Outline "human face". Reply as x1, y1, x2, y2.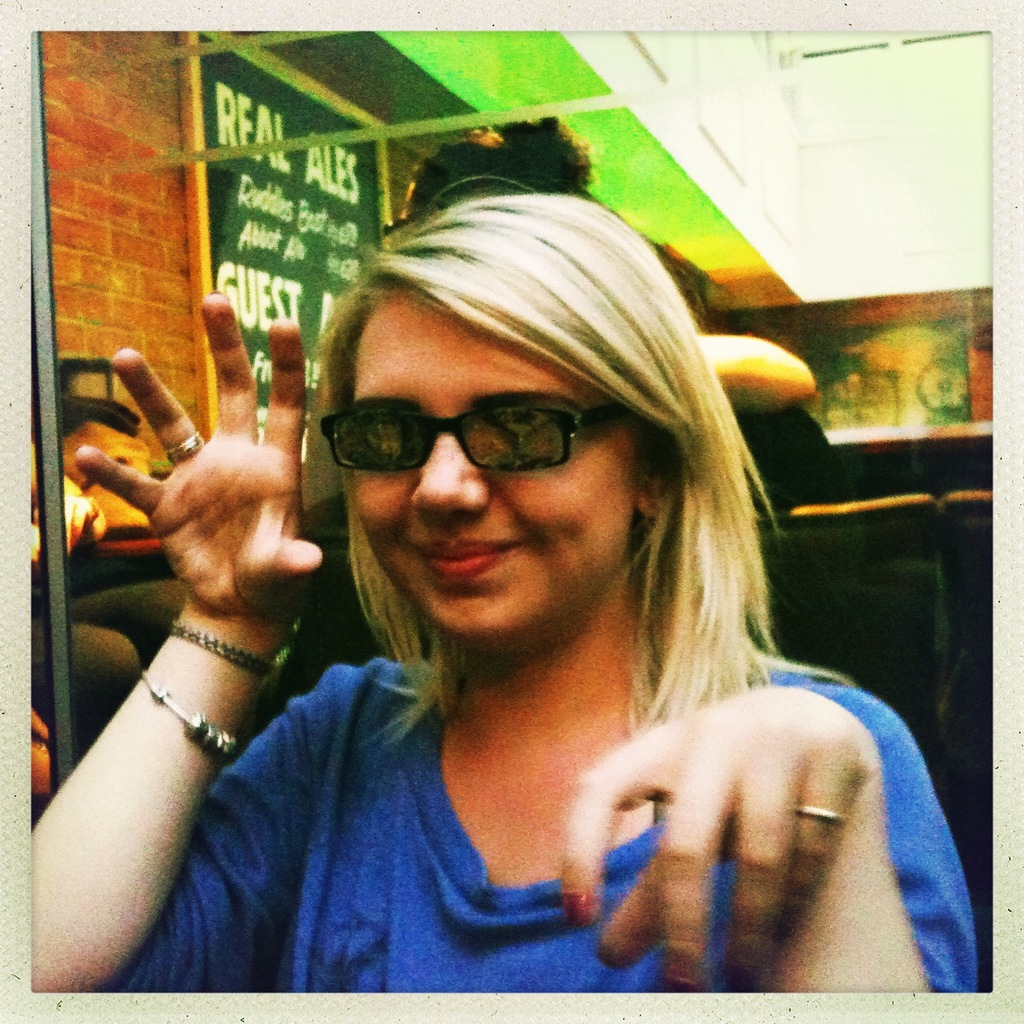
351, 294, 635, 634.
